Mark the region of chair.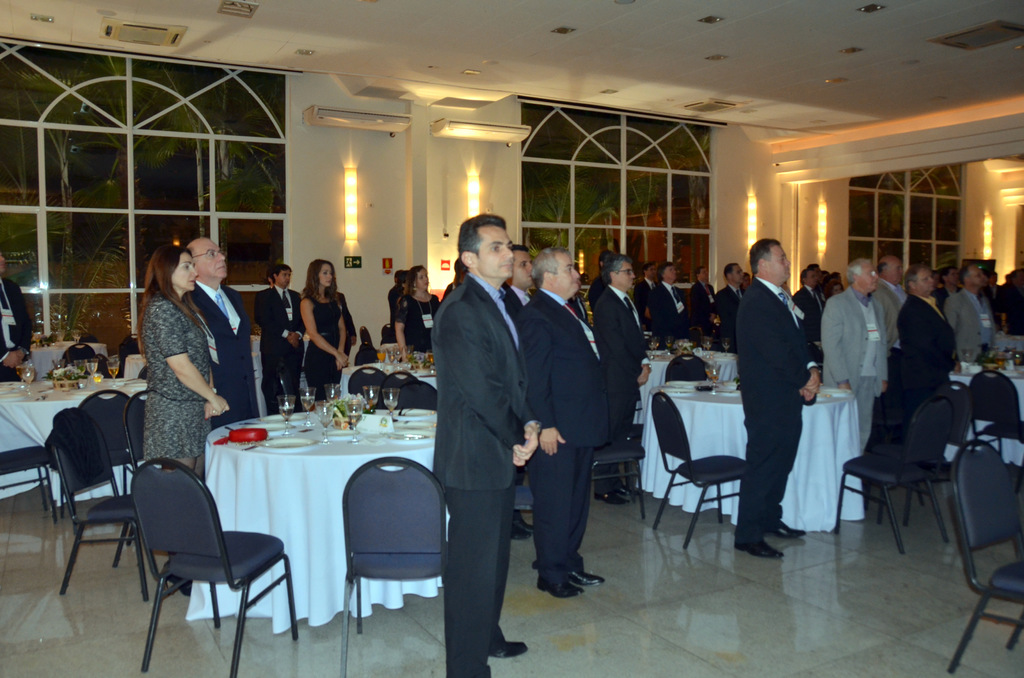
Region: bbox=(115, 332, 145, 376).
